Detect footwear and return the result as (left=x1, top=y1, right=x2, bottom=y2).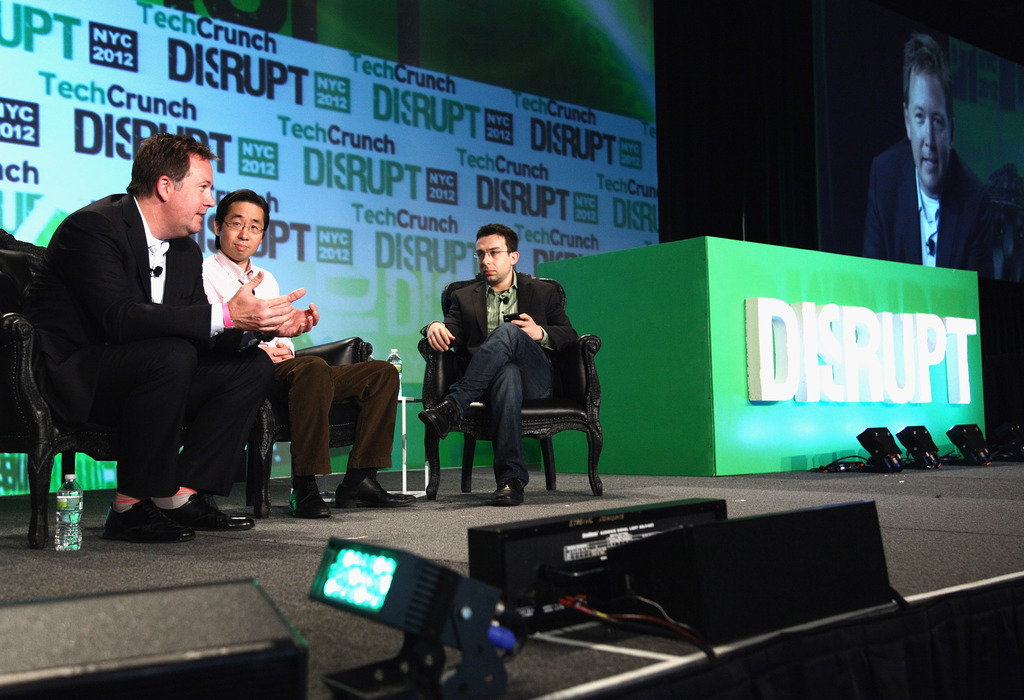
(left=290, top=476, right=334, bottom=520).
